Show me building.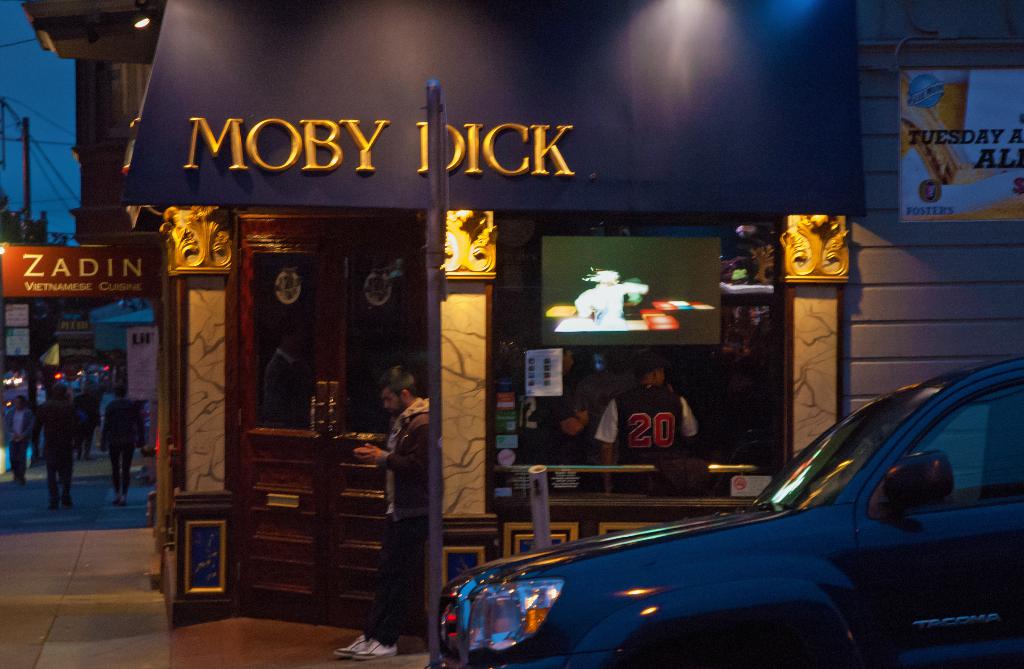
building is here: pyautogui.locateOnScreen(19, 0, 1023, 621).
